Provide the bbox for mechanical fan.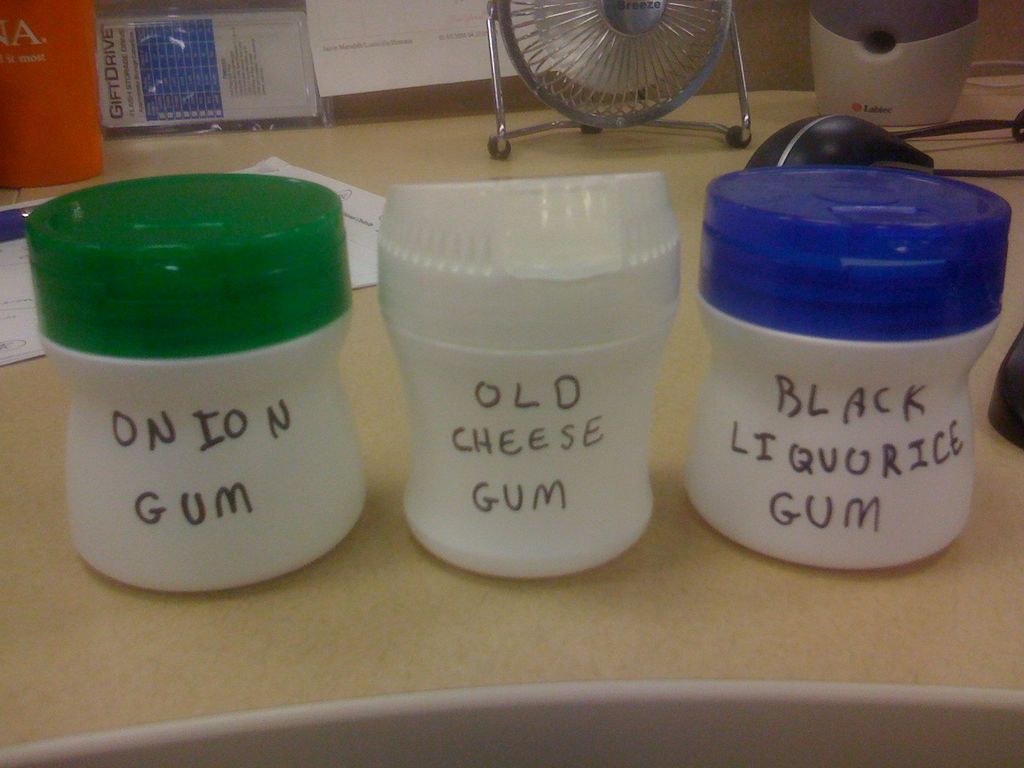
{"left": 481, "top": 0, "right": 753, "bottom": 158}.
